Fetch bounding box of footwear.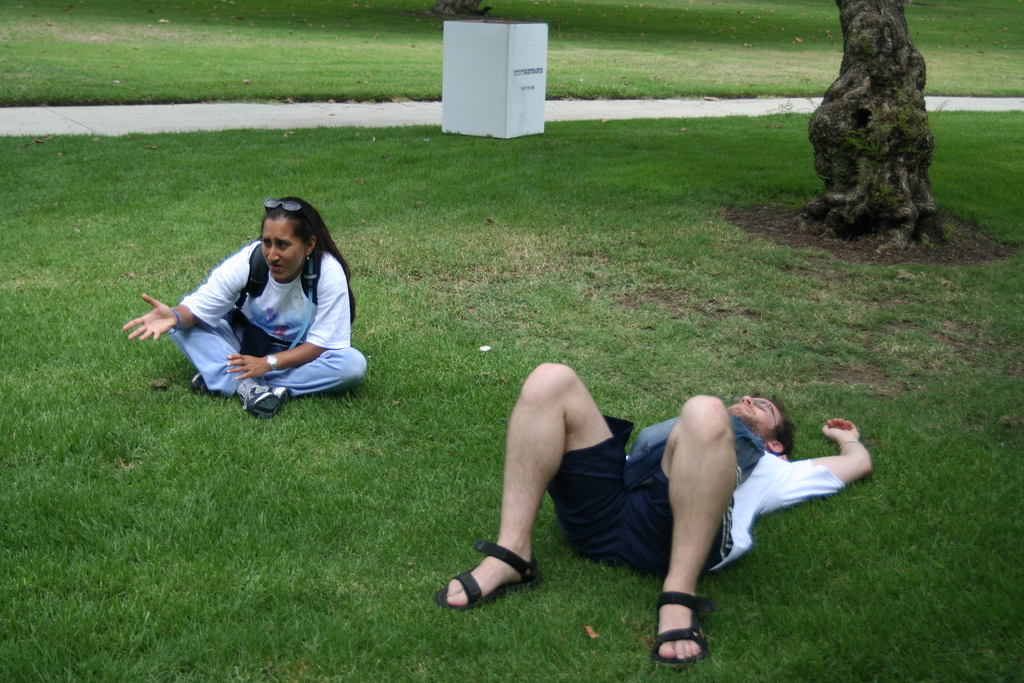
Bbox: bbox(448, 538, 518, 622).
